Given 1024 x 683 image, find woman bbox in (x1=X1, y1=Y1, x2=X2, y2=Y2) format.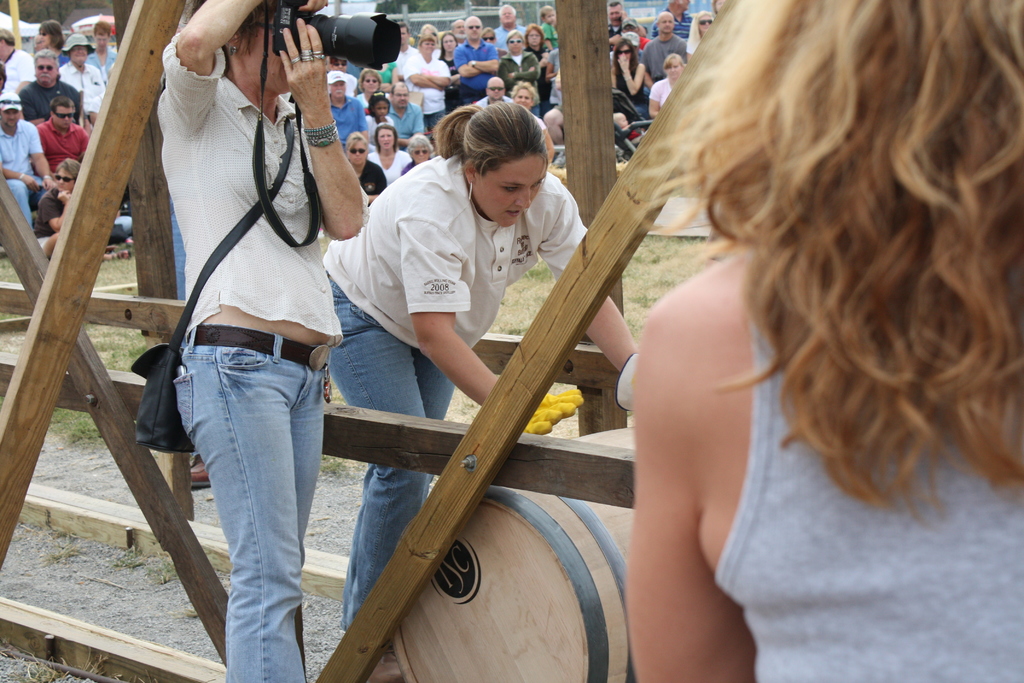
(x1=652, y1=50, x2=689, y2=119).
